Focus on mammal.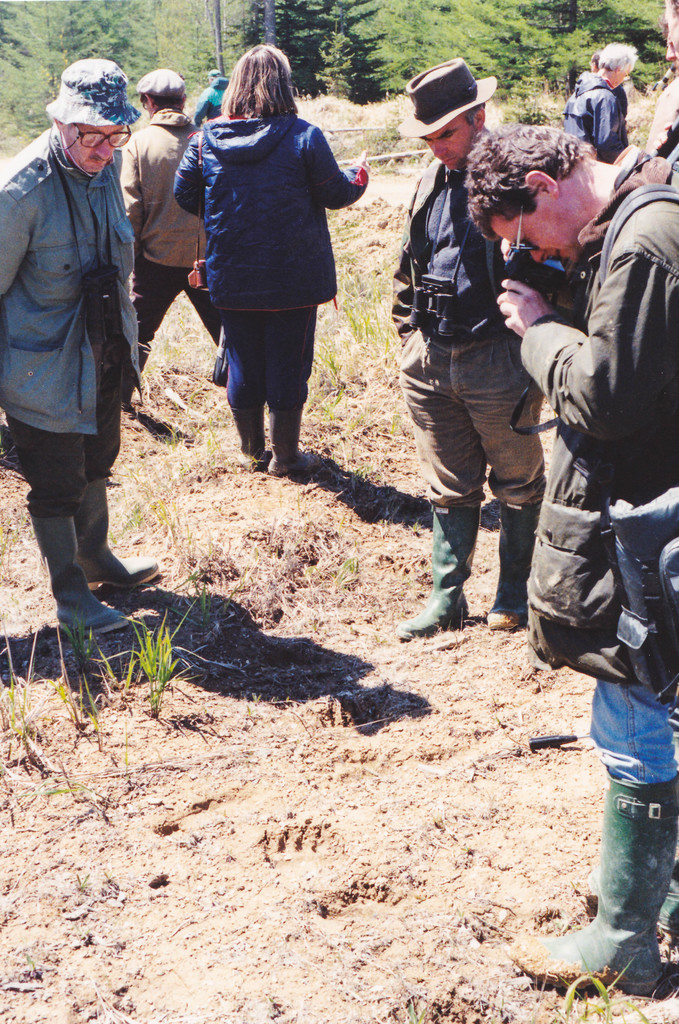
Focused at (left=644, top=0, right=678, bottom=152).
